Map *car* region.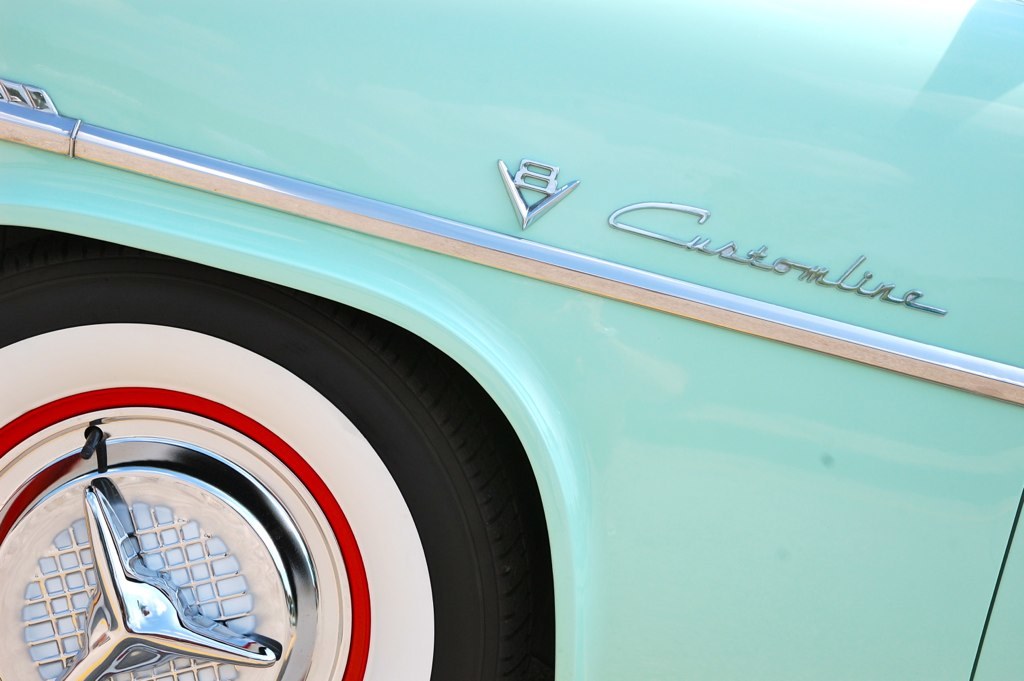
Mapped to box(0, 0, 1023, 680).
